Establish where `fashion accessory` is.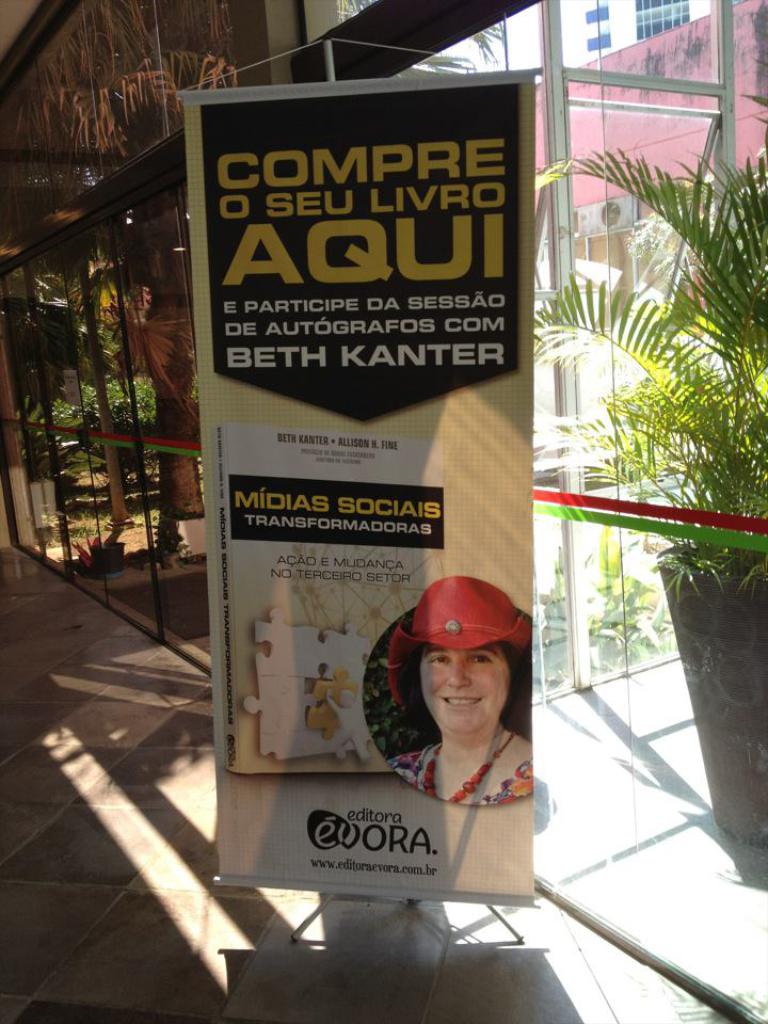
Established at (382,574,531,717).
